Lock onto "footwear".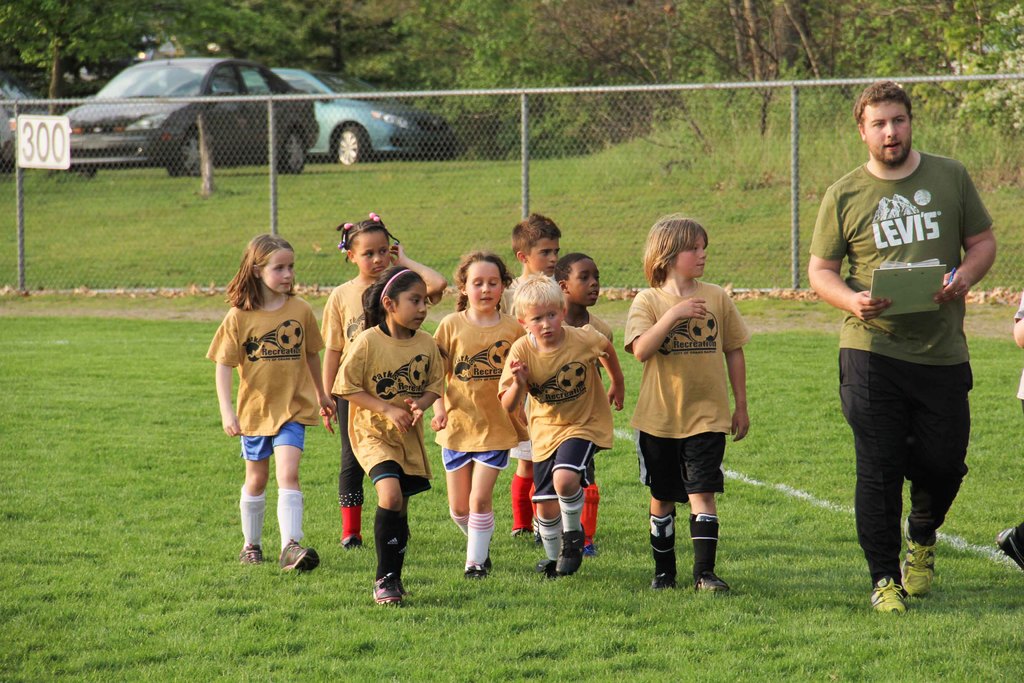
Locked: bbox=(461, 553, 484, 577).
